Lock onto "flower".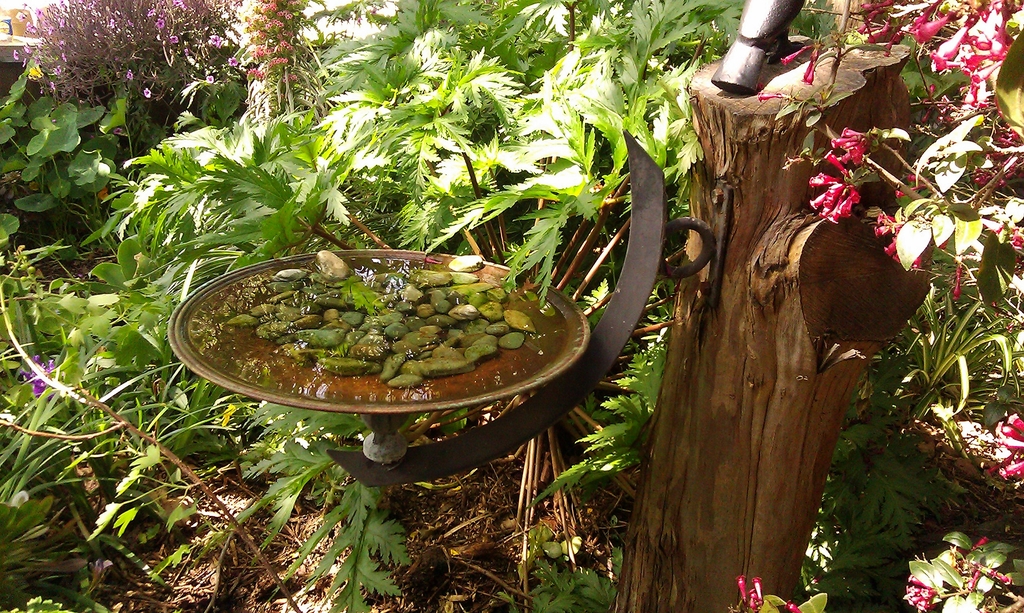
Locked: (22,354,58,401).
